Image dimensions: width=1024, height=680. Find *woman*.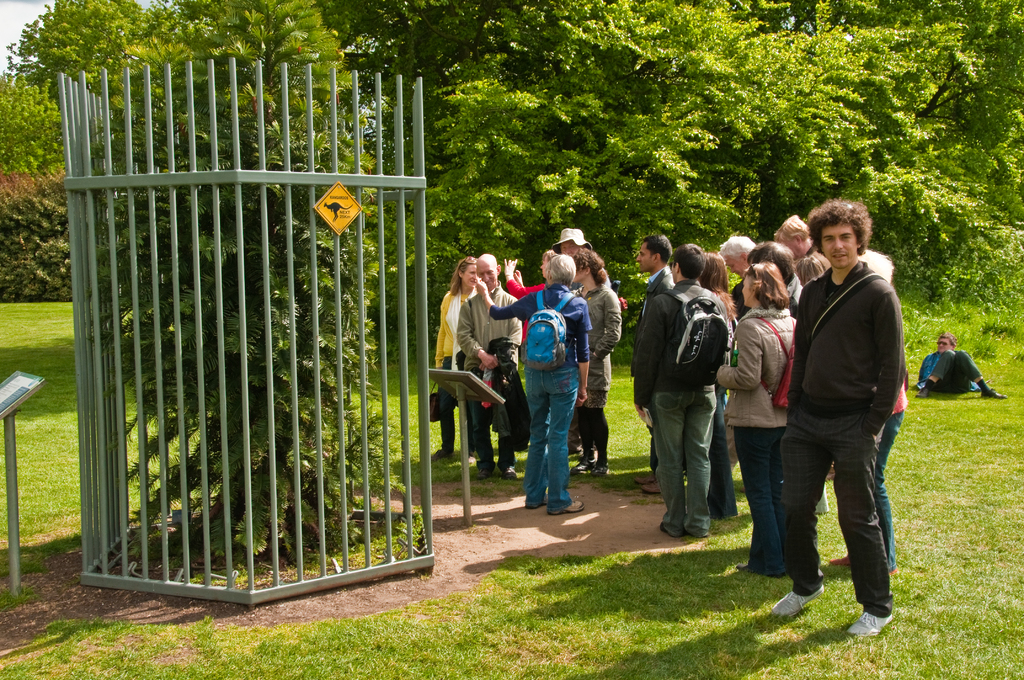
select_region(696, 250, 737, 518).
